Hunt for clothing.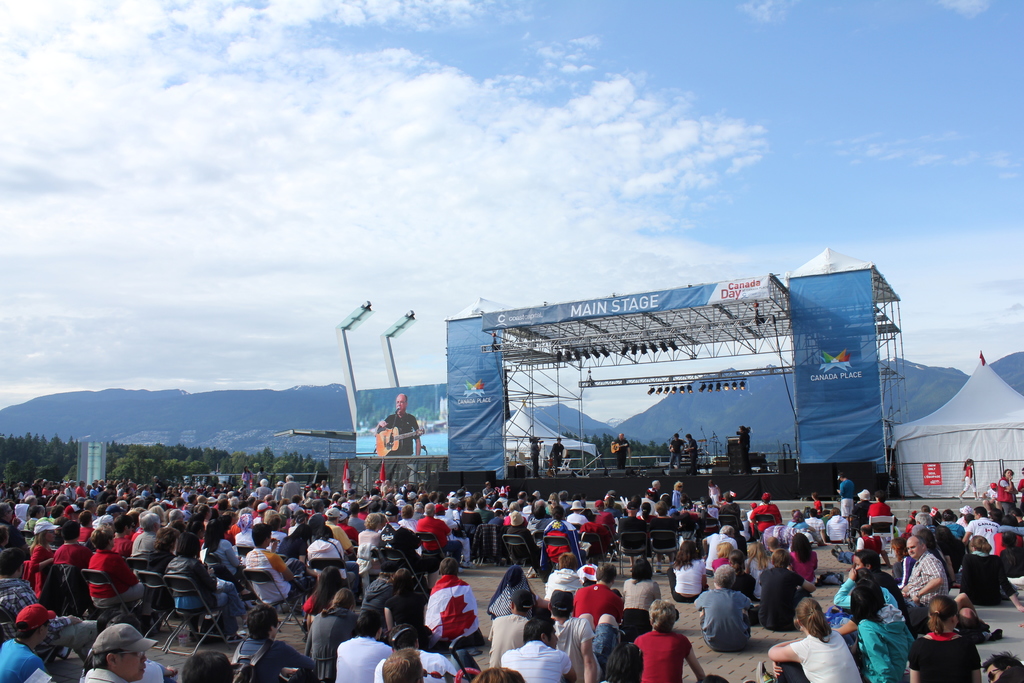
Hunted down at {"left": 63, "top": 488, "right": 76, "bottom": 496}.
